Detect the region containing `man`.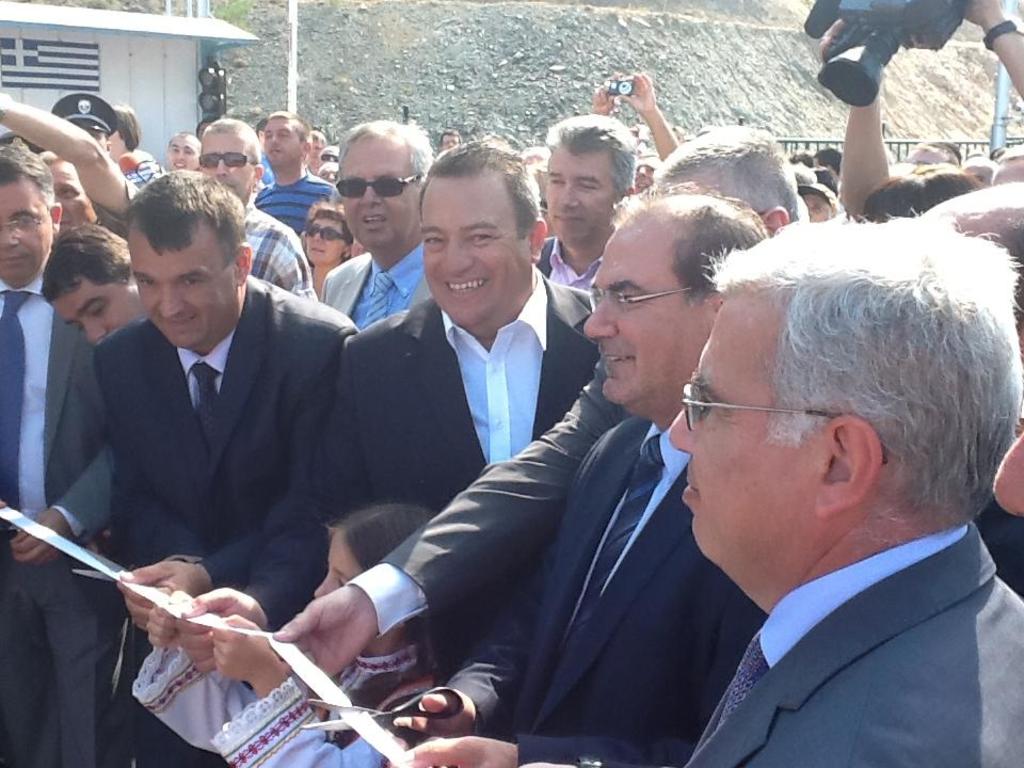
405, 219, 1023, 767.
